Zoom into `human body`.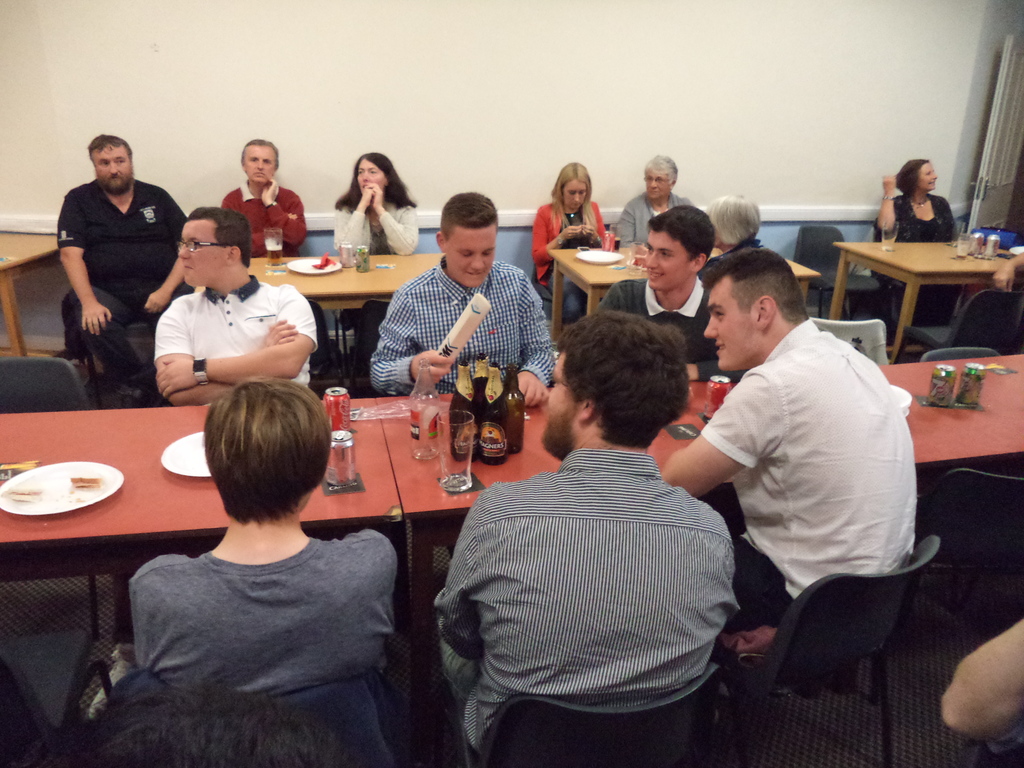
Zoom target: <bbox>332, 182, 425, 371</bbox>.
